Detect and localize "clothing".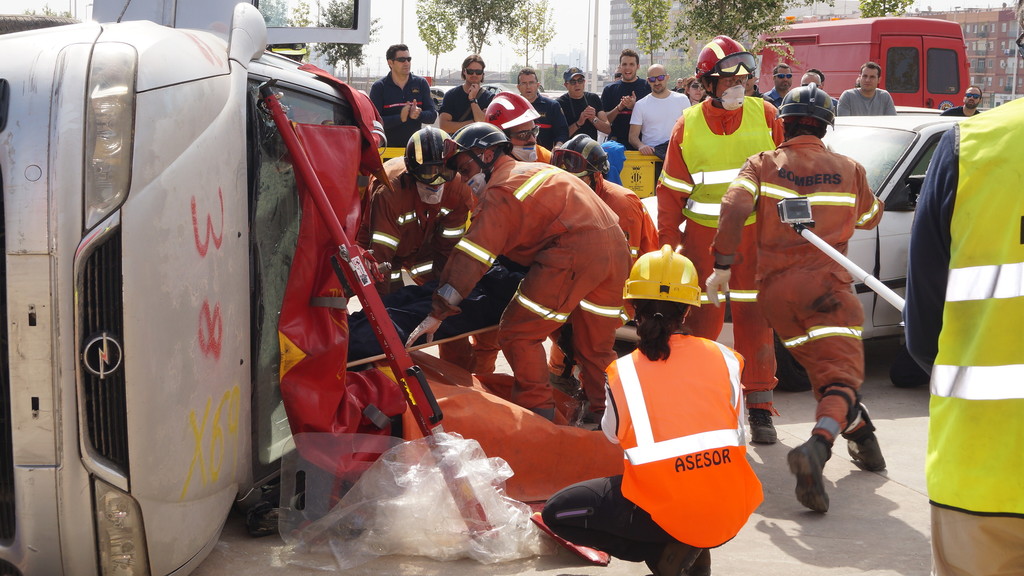
Localized at bbox(440, 82, 498, 132).
